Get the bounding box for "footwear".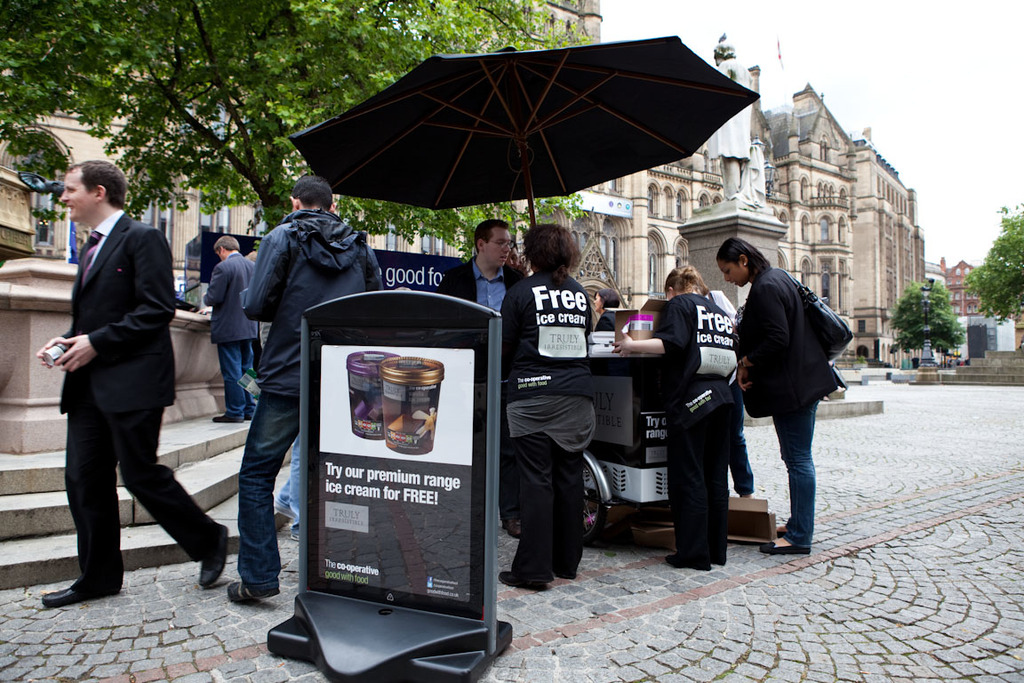
{"x1": 228, "y1": 581, "x2": 282, "y2": 602}.
